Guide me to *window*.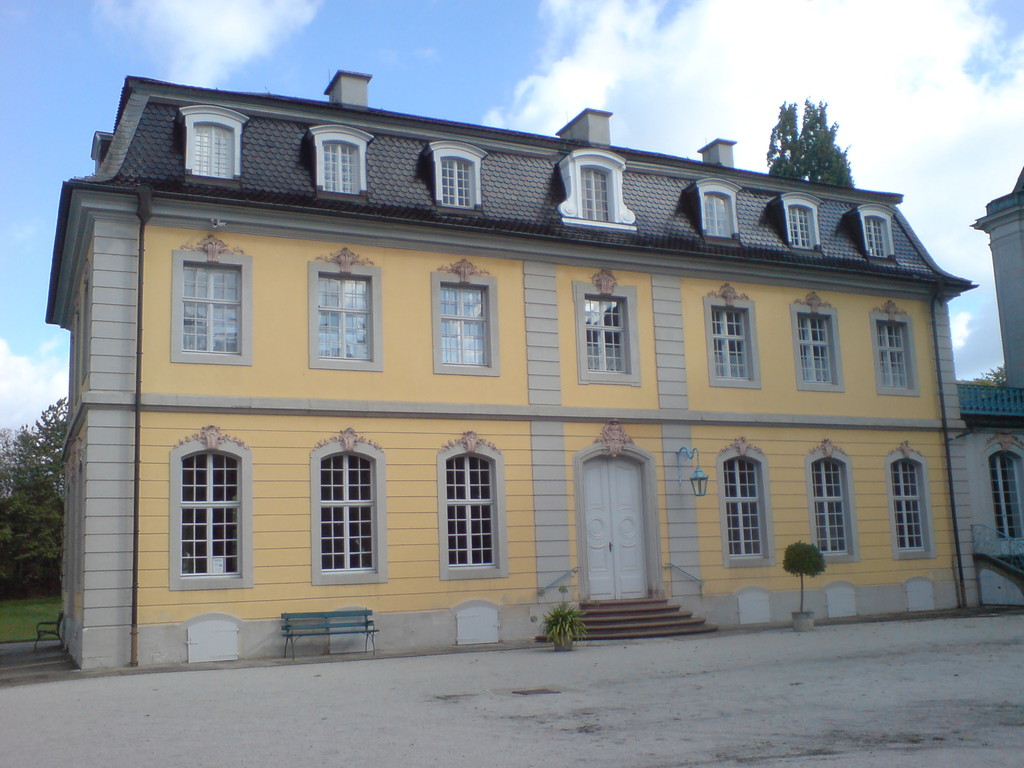
Guidance: [177,257,246,365].
